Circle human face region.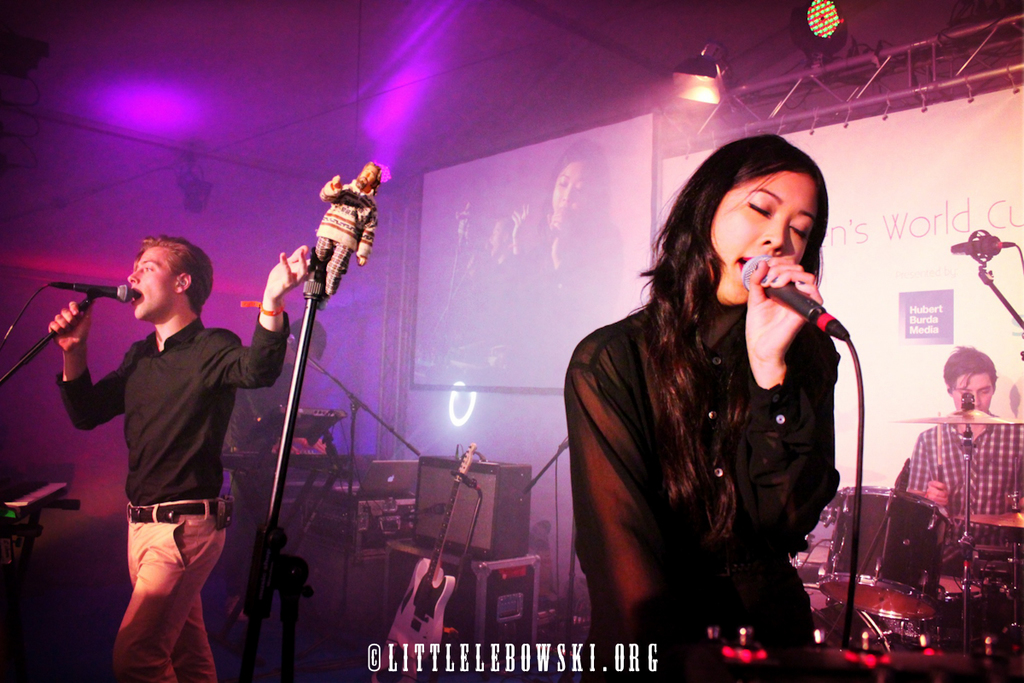
Region: 546/161/593/223.
